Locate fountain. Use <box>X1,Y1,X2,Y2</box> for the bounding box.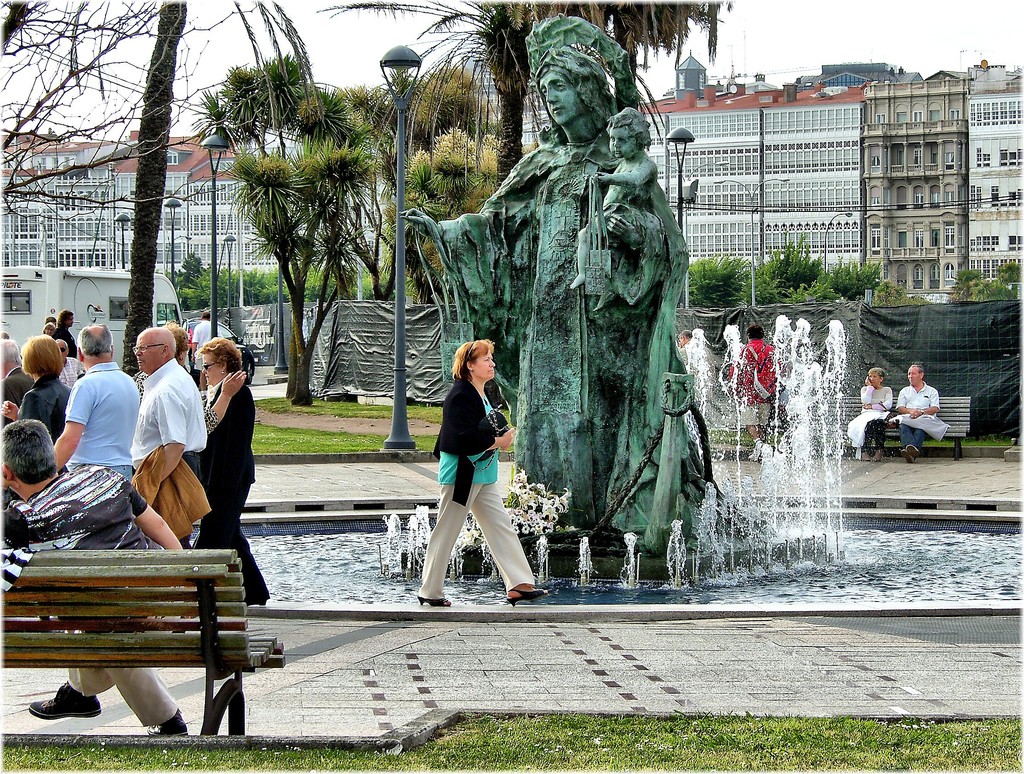
<box>699,312,870,598</box>.
